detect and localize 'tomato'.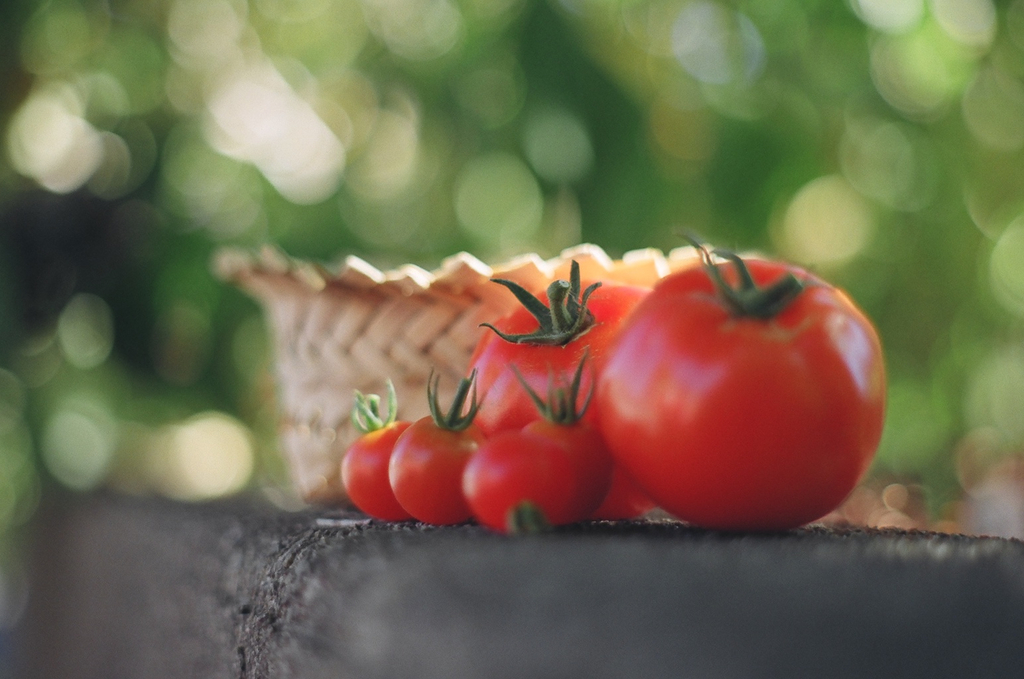
Localized at 393:371:488:525.
